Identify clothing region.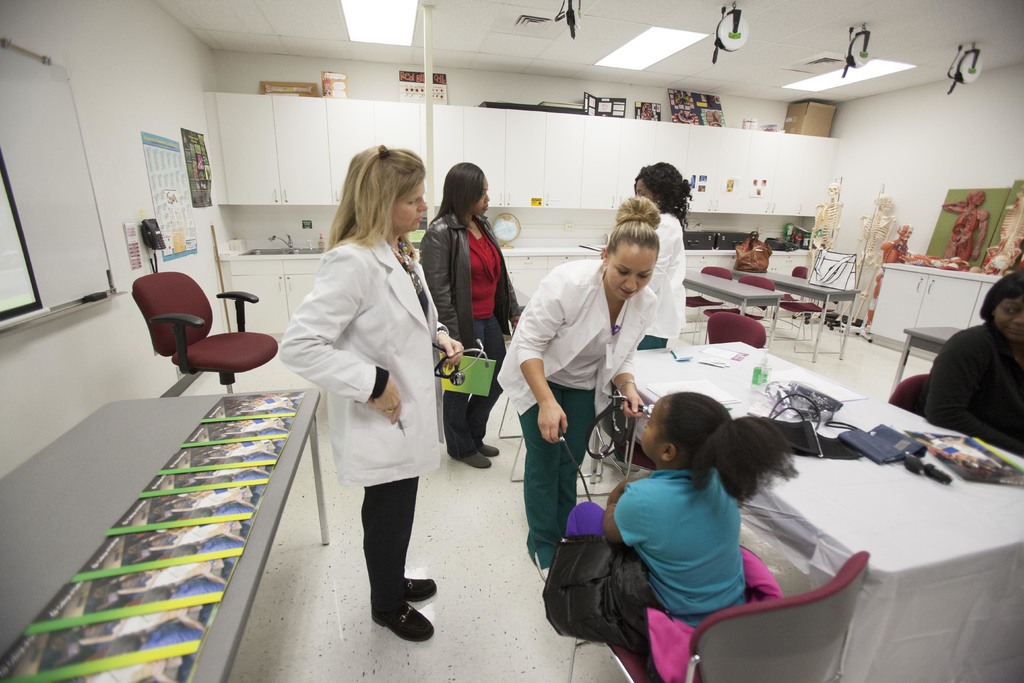
Region: (left=568, top=470, right=755, bottom=630).
